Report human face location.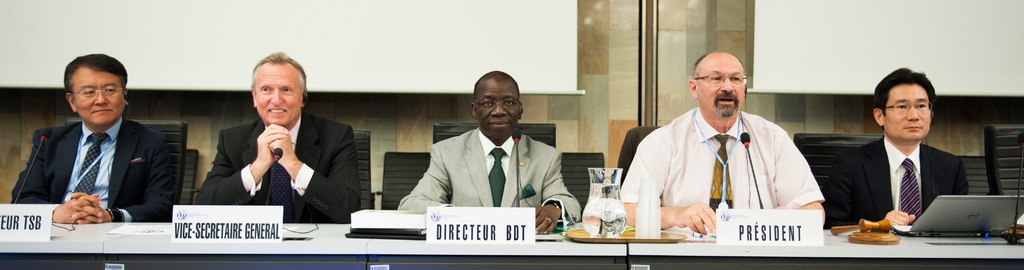
Report: <region>476, 85, 514, 139</region>.
